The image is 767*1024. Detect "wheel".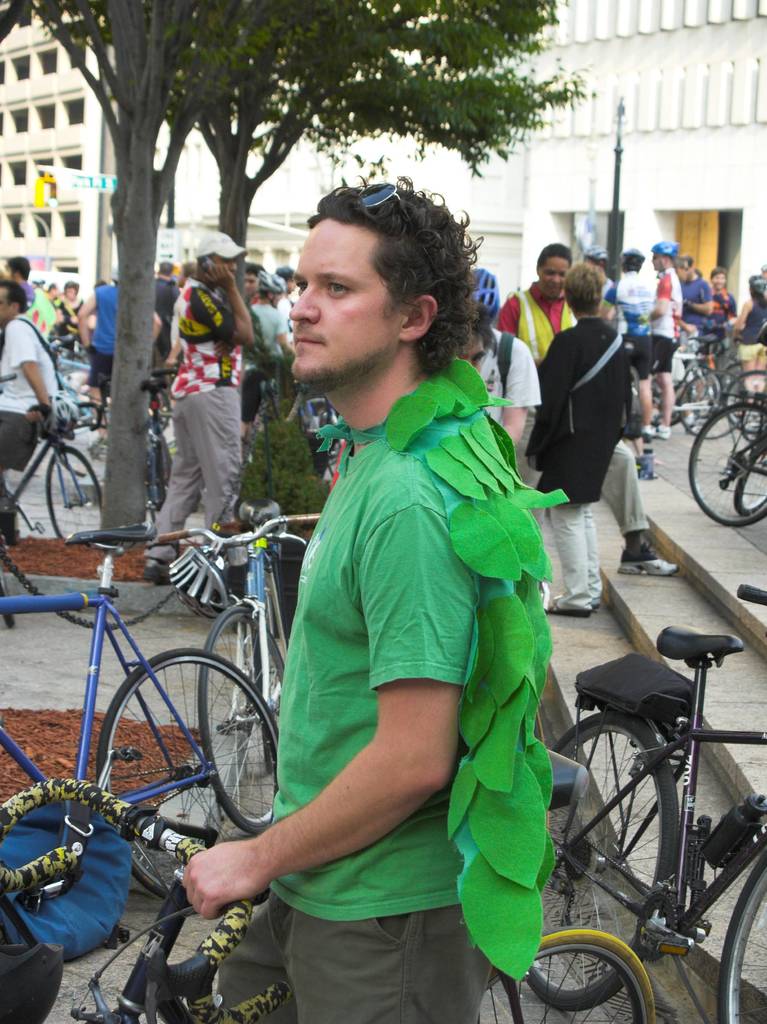
Detection: x1=733 y1=445 x2=766 y2=513.
